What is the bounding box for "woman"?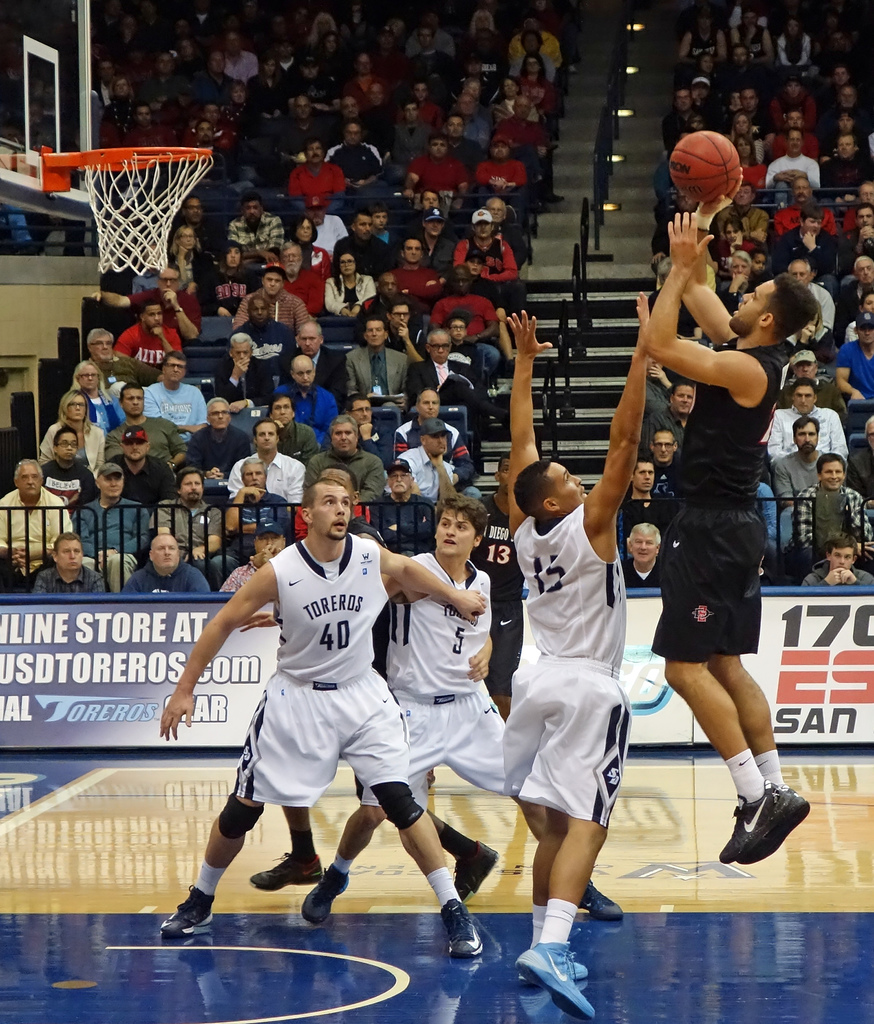
[left=441, top=244, right=495, bottom=311].
